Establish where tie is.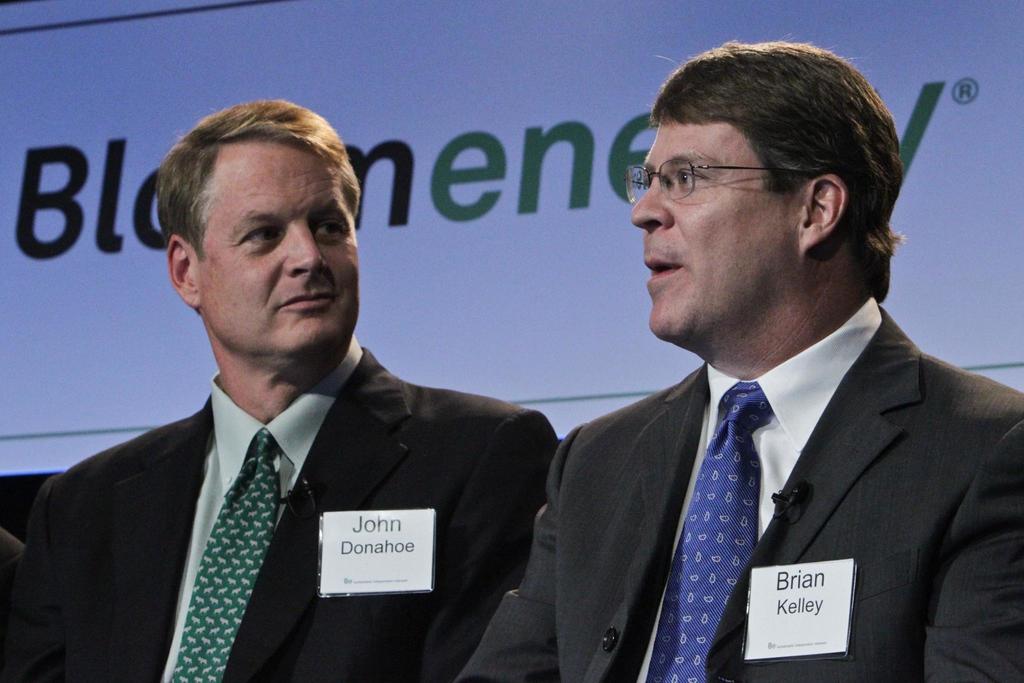
Established at select_region(642, 378, 774, 682).
